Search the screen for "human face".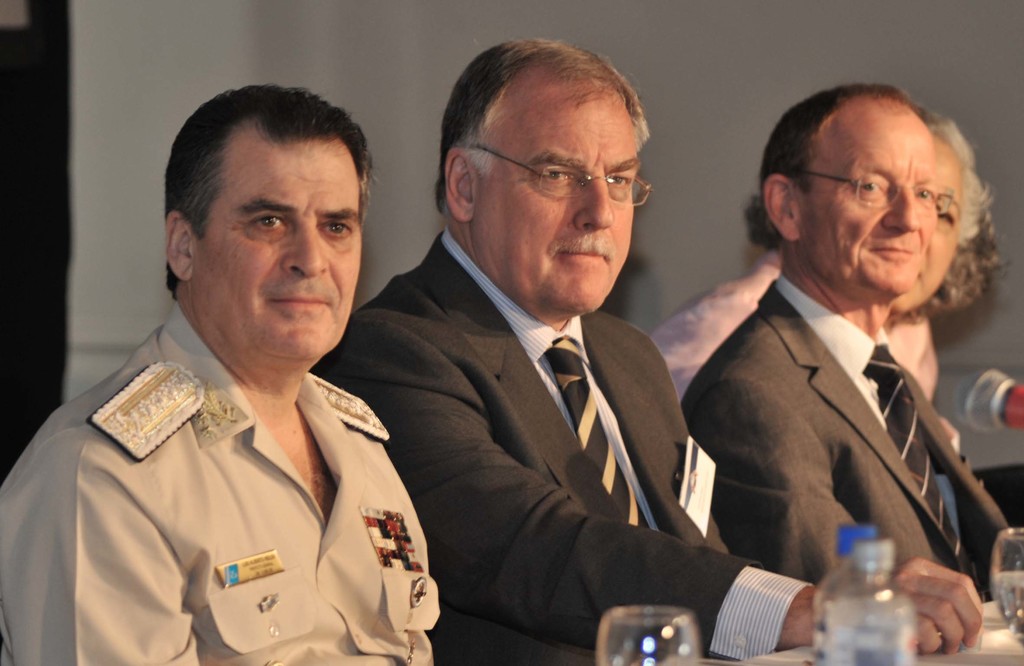
Found at <bbox>191, 120, 371, 355</bbox>.
